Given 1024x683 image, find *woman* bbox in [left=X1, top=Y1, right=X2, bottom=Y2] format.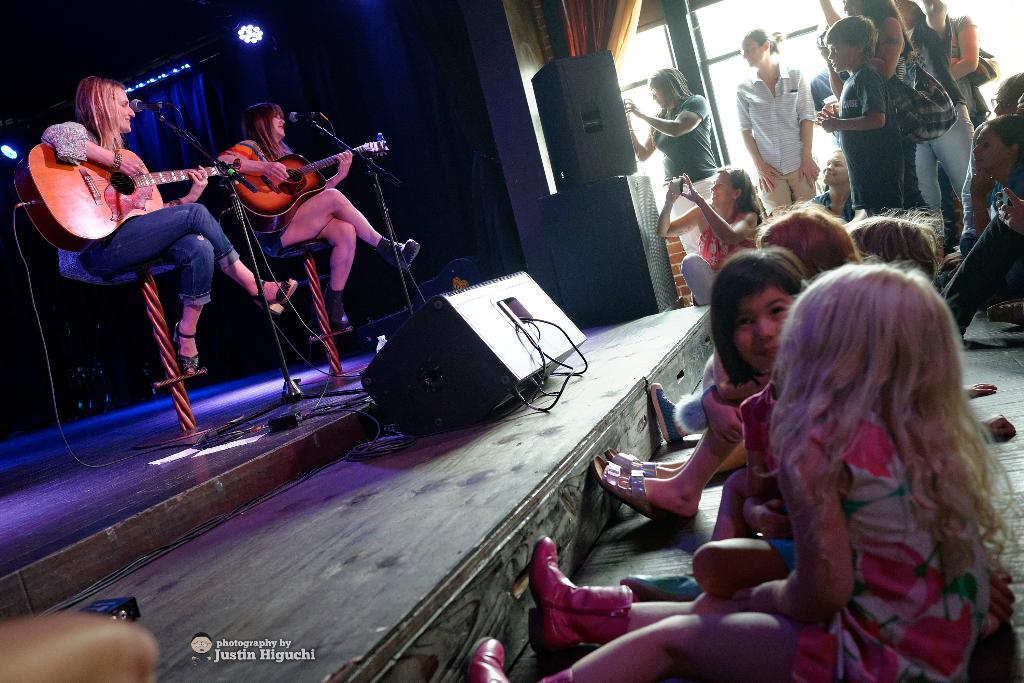
[left=45, top=73, right=296, bottom=366].
